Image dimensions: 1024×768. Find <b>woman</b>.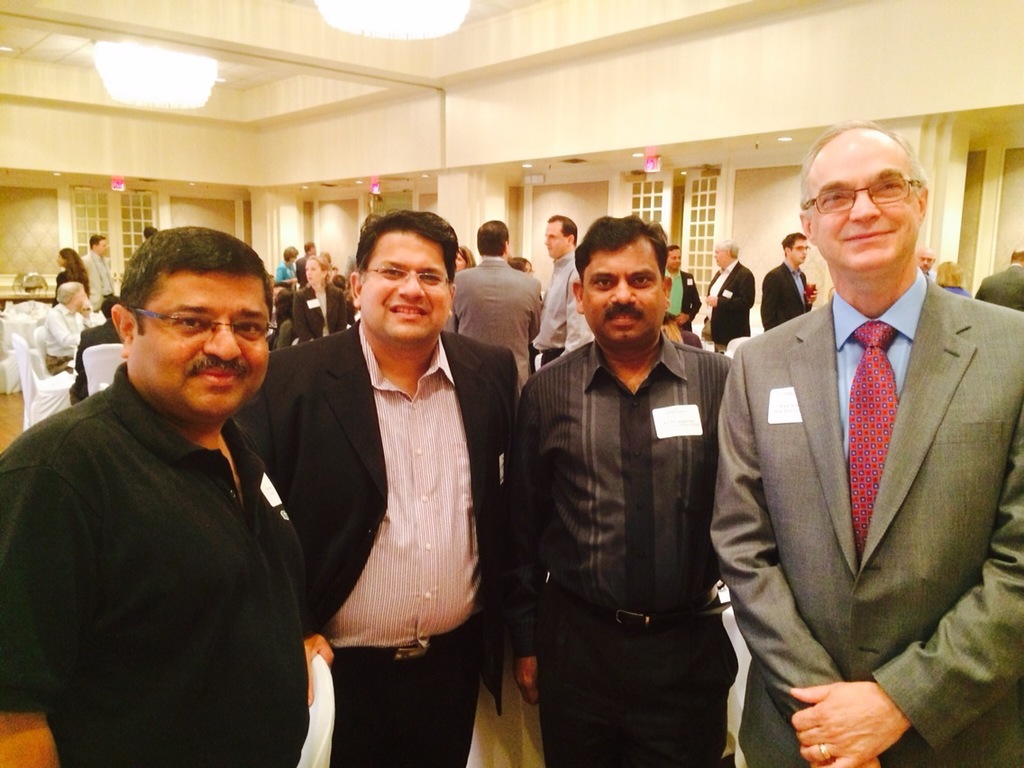
rect(56, 248, 89, 306).
